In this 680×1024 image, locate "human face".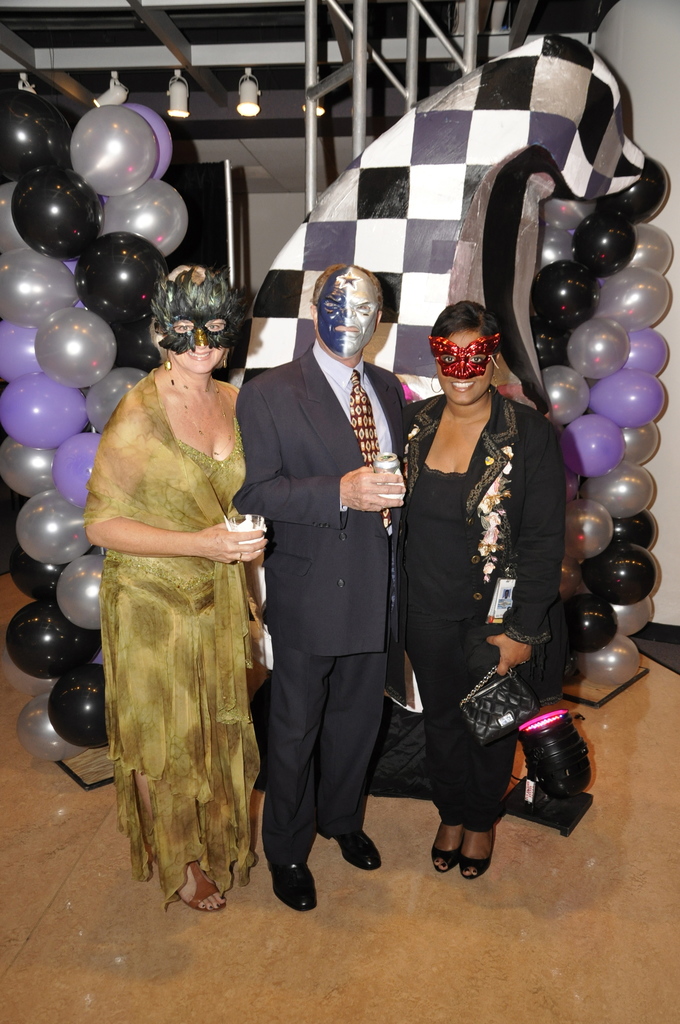
Bounding box: [432,330,495,407].
